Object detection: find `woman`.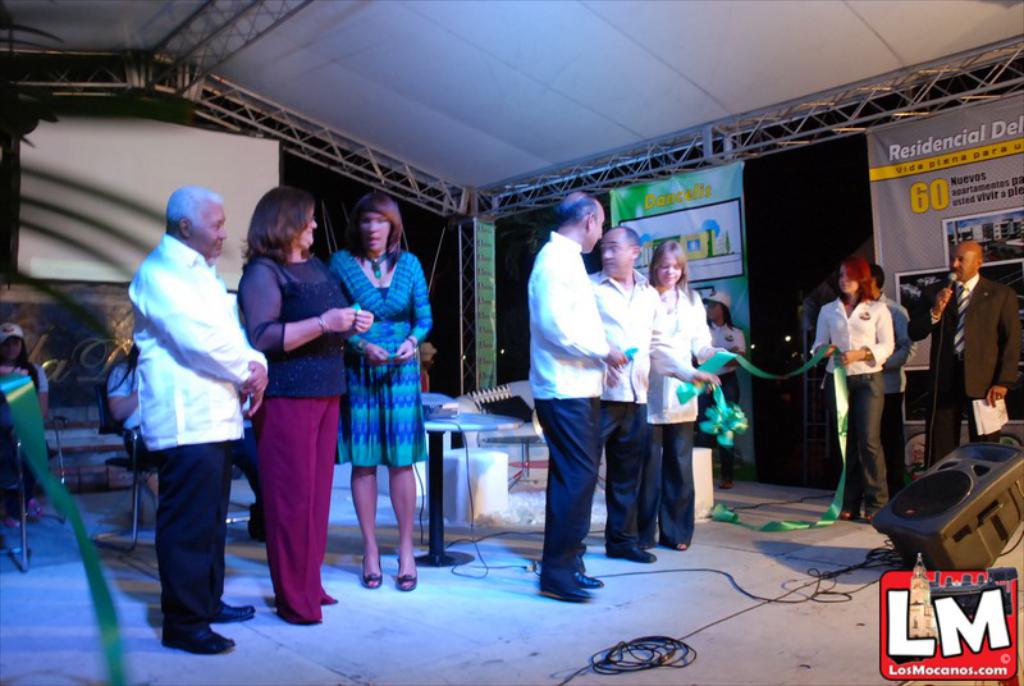
Rect(108, 343, 160, 500).
